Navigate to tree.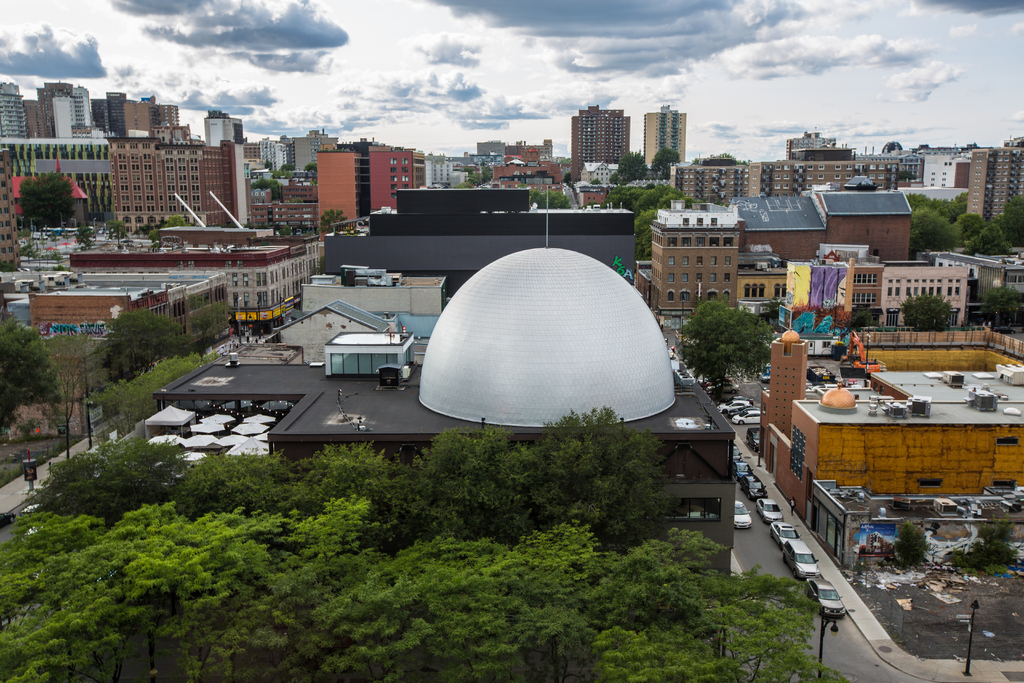
Navigation target: [696,294,771,383].
